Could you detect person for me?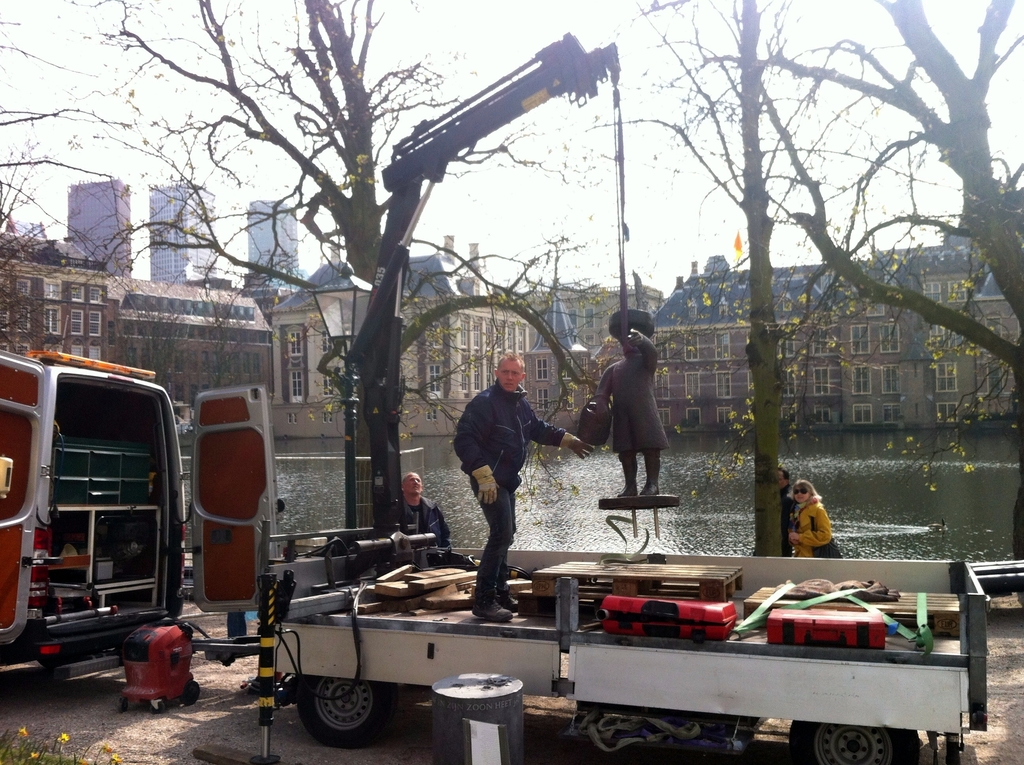
Detection result: <box>458,360,591,618</box>.
